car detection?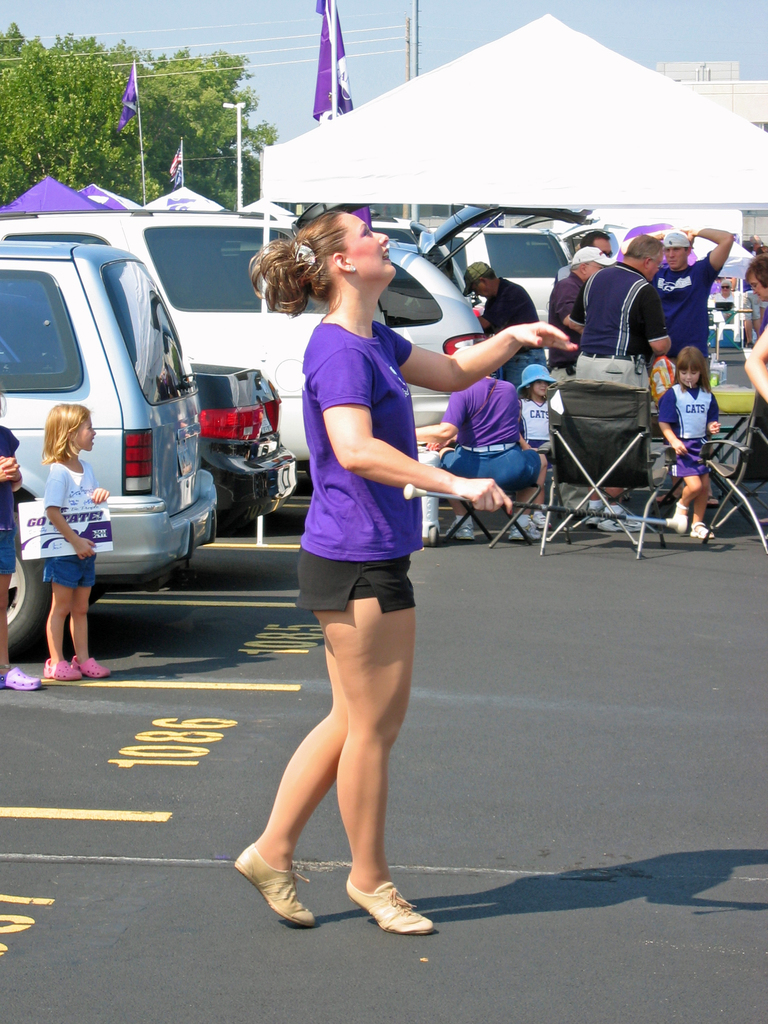
bbox(377, 204, 597, 429)
